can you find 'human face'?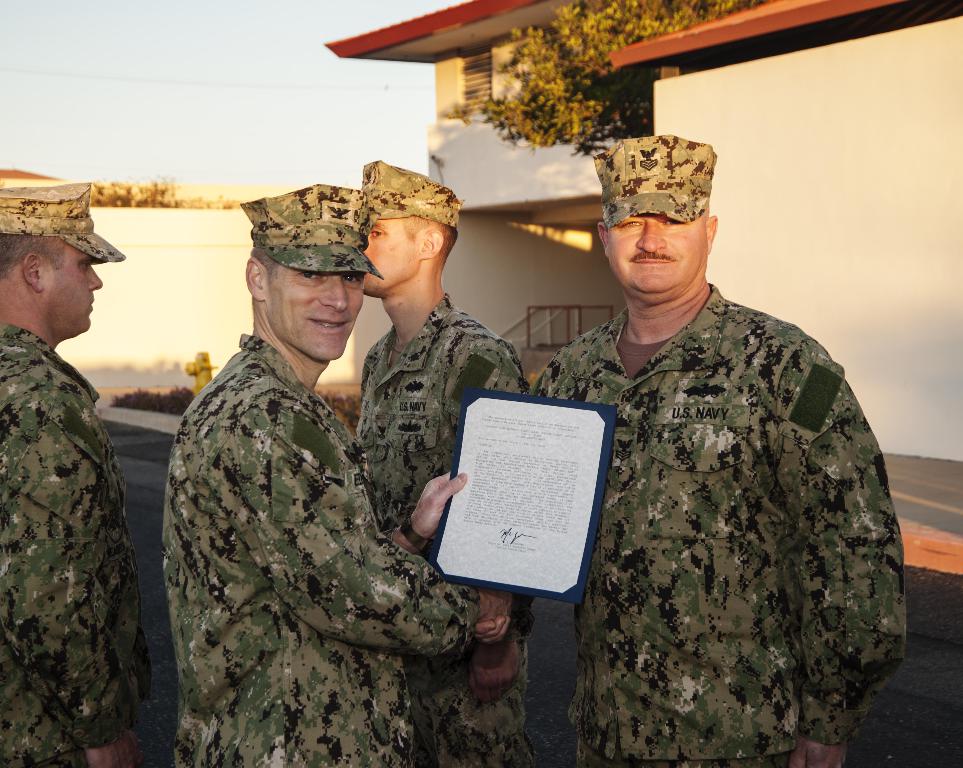
Yes, bounding box: <box>605,215,707,290</box>.
